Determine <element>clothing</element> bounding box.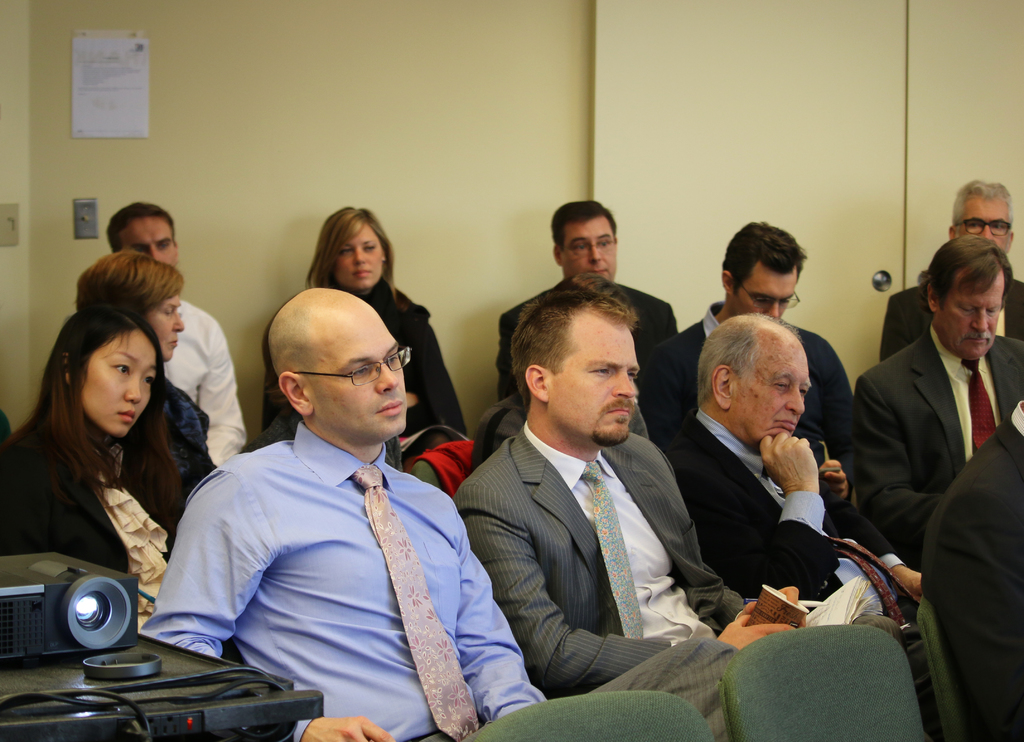
Determined: Rect(0, 420, 186, 626).
